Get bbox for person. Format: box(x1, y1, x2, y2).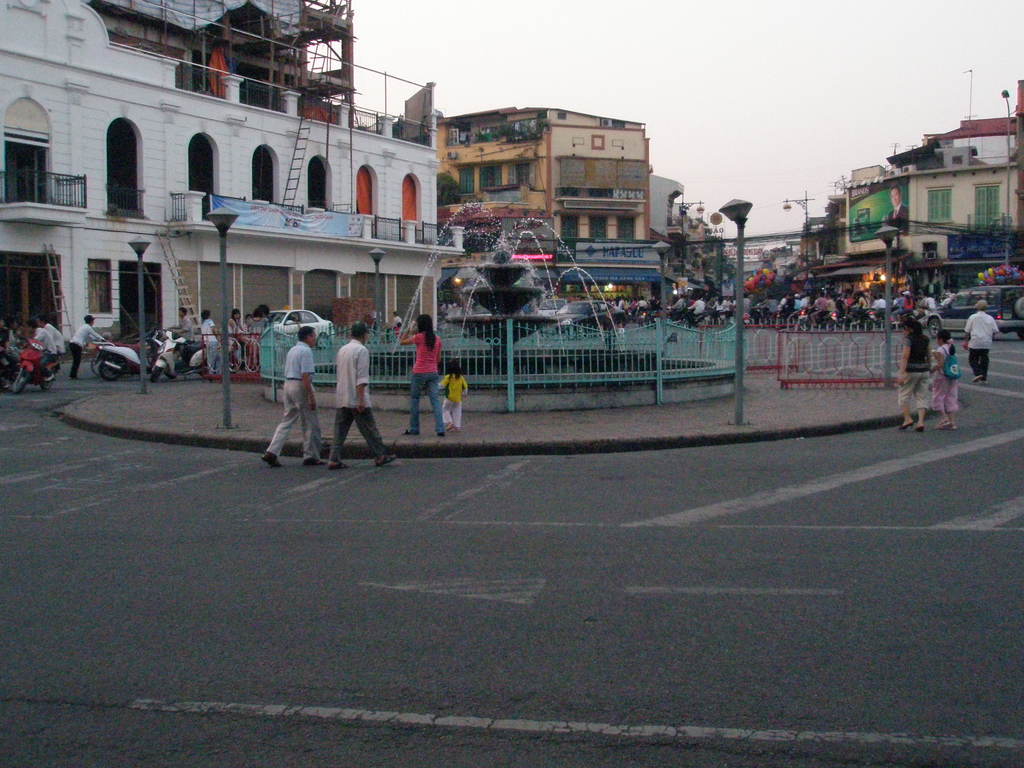
box(41, 316, 69, 357).
